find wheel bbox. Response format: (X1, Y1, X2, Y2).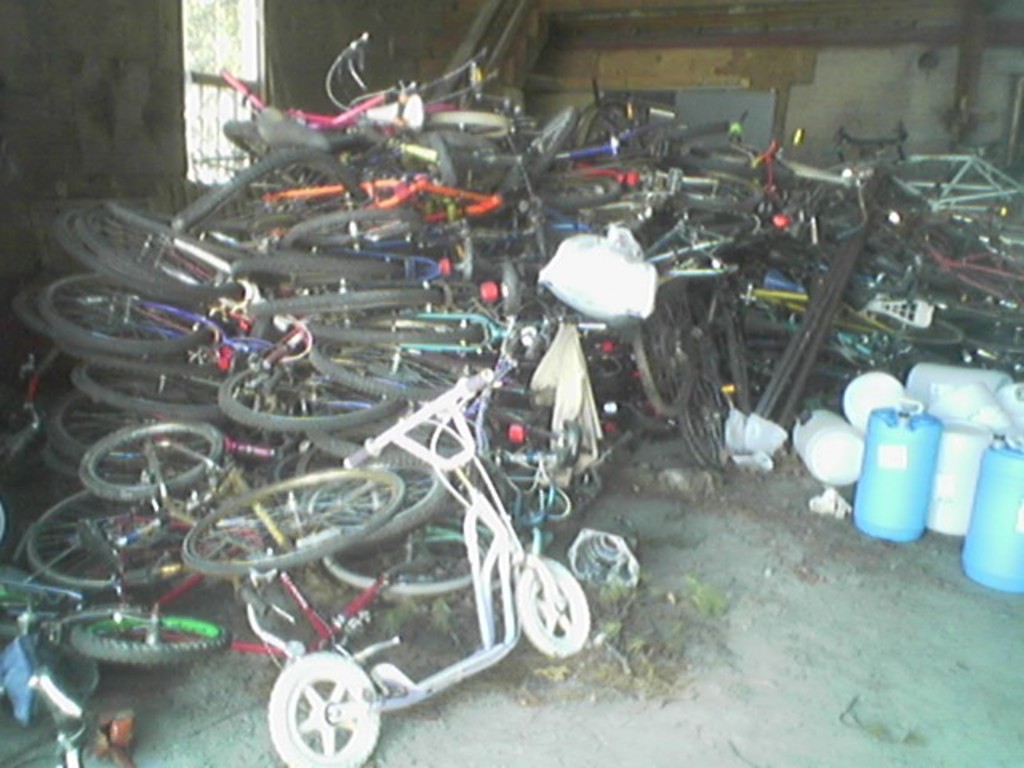
(50, 389, 141, 456).
